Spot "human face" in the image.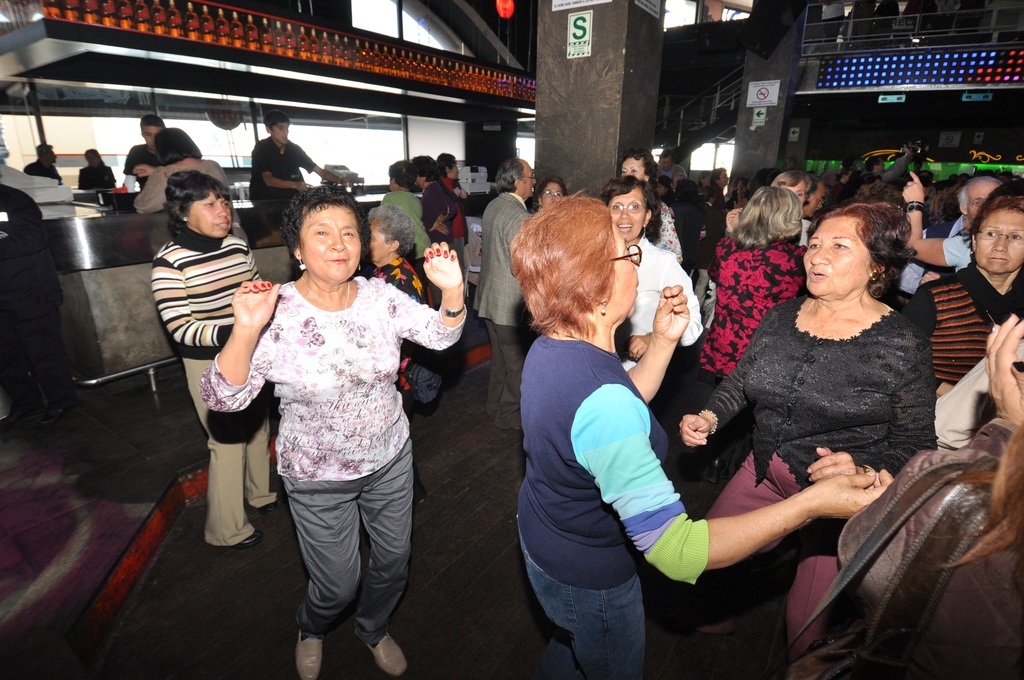
"human face" found at {"left": 705, "top": 174, "right": 711, "bottom": 188}.
